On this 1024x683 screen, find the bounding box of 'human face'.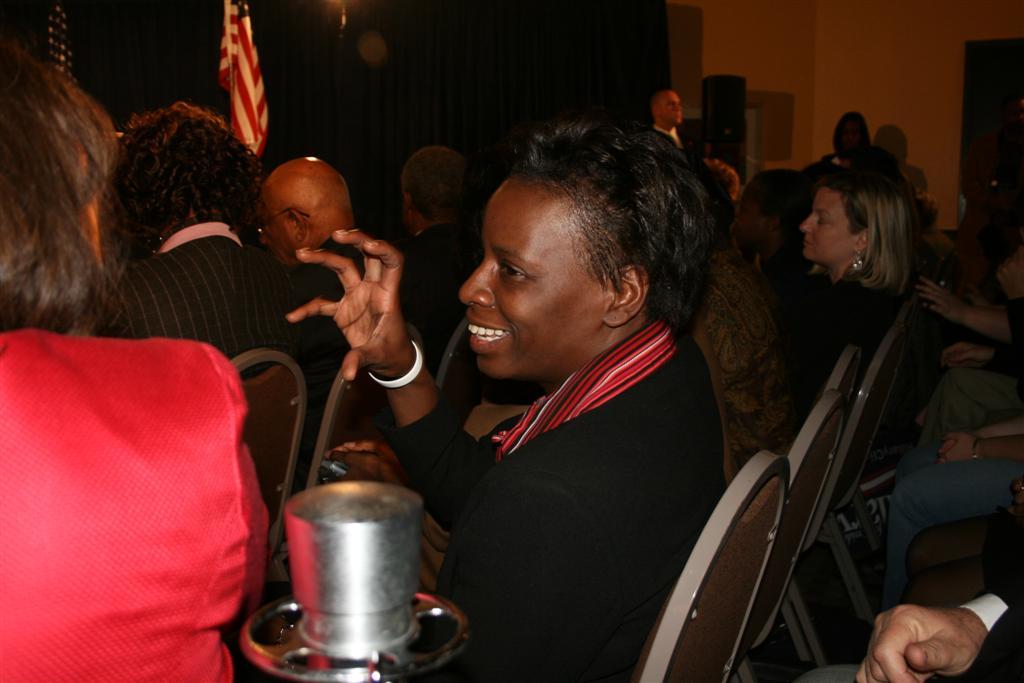
Bounding box: <region>457, 163, 642, 396</region>.
